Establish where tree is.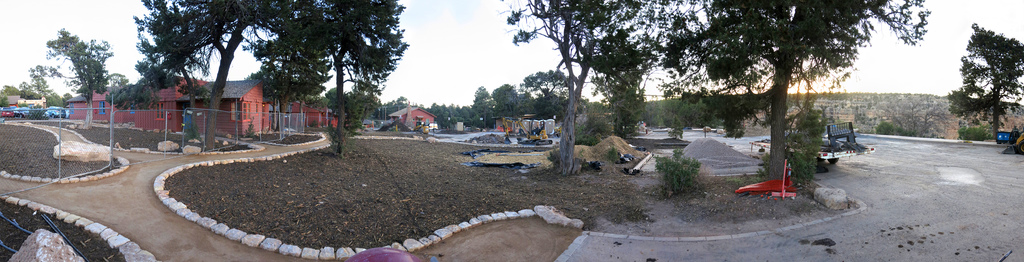
Established at [x1=135, y1=0, x2=276, y2=152].
